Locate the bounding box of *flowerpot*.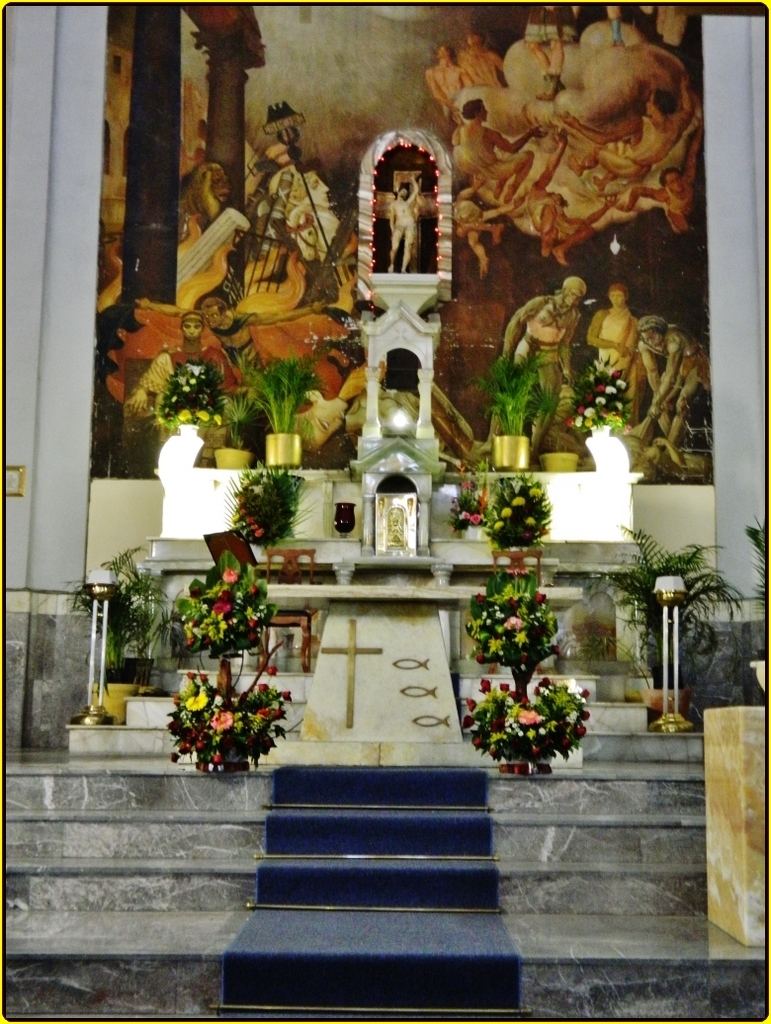
Bounding box: <box>543,451,576,472</box>.
